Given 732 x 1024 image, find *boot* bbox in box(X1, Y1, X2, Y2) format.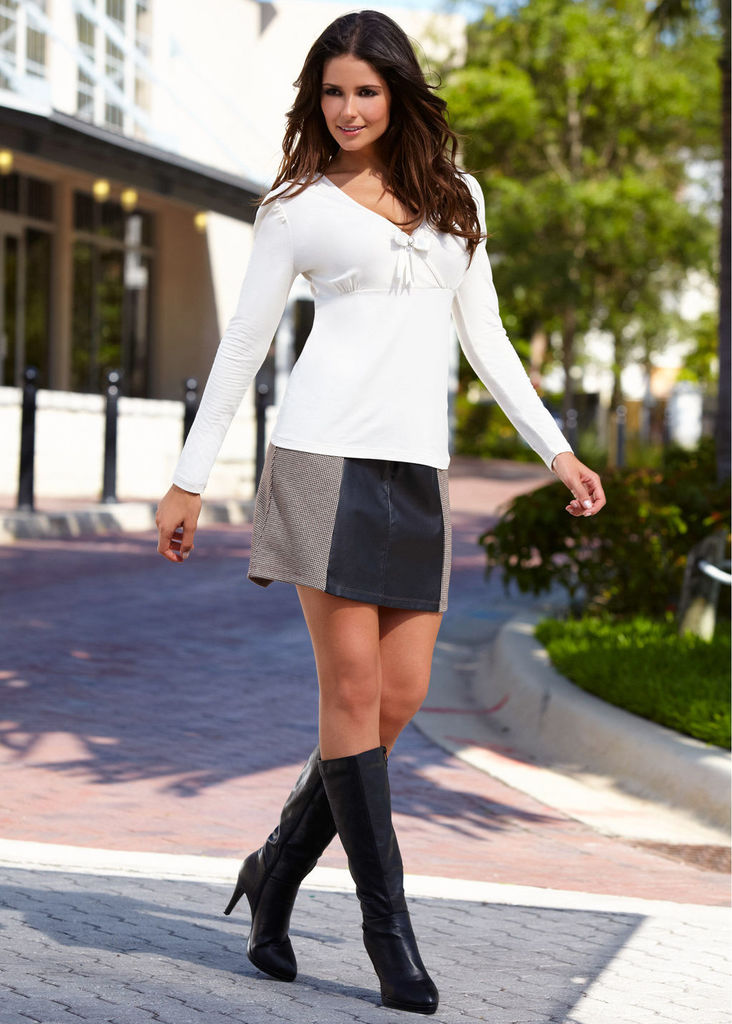
box(315, 762, 429, 1003).
